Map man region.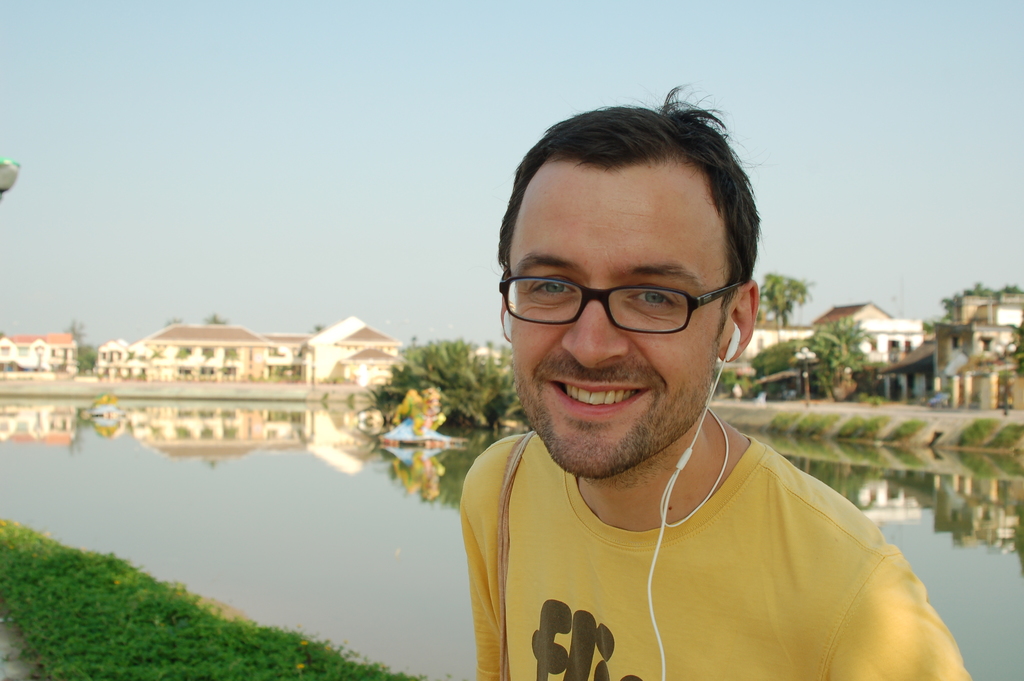
Mapped to <region>388, 105, 976, 680</region>.
